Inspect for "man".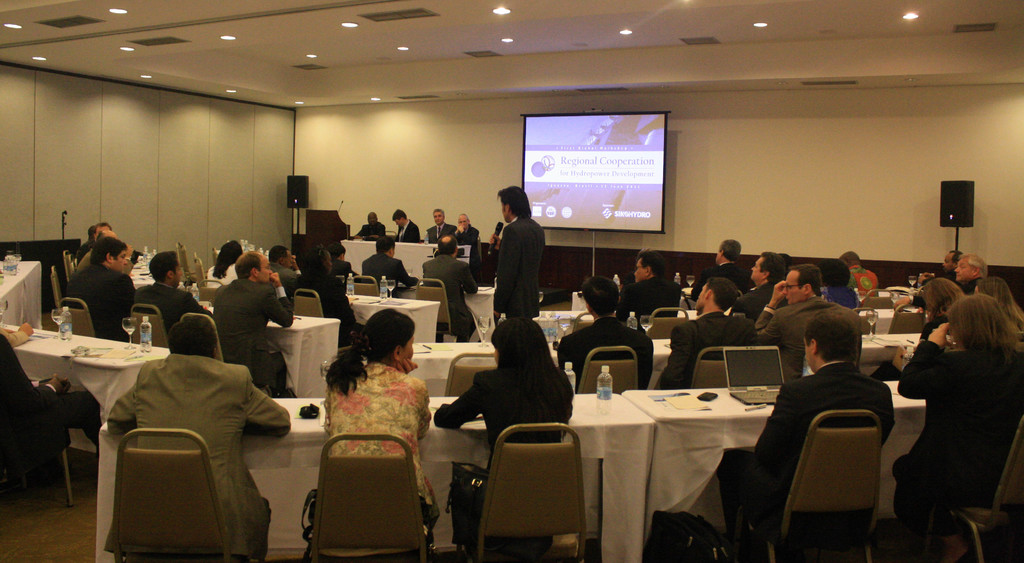
Inspection: region(127, 248, 203, 331).
